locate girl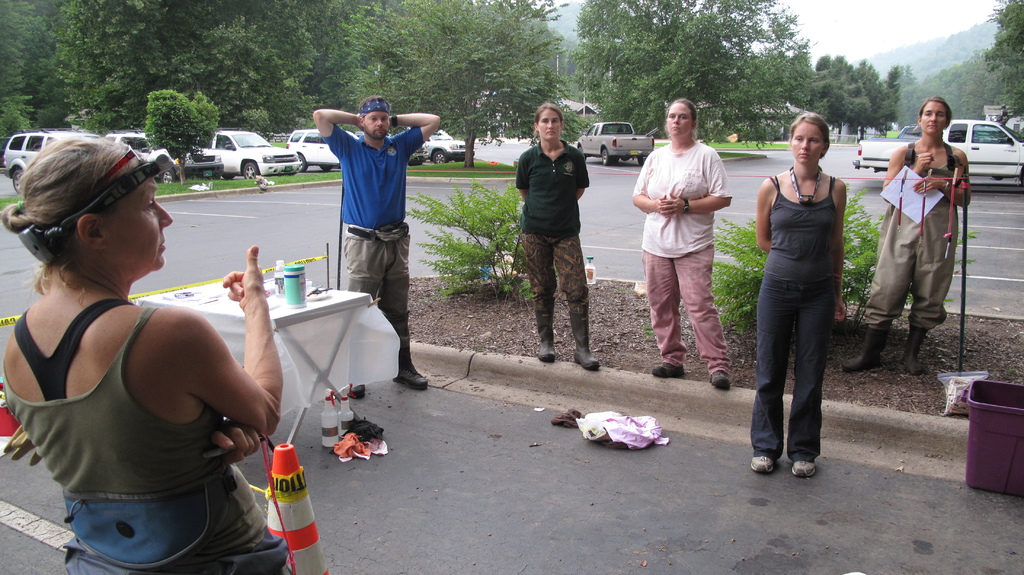
[left=515, top=98, right=602, bottom=369]
